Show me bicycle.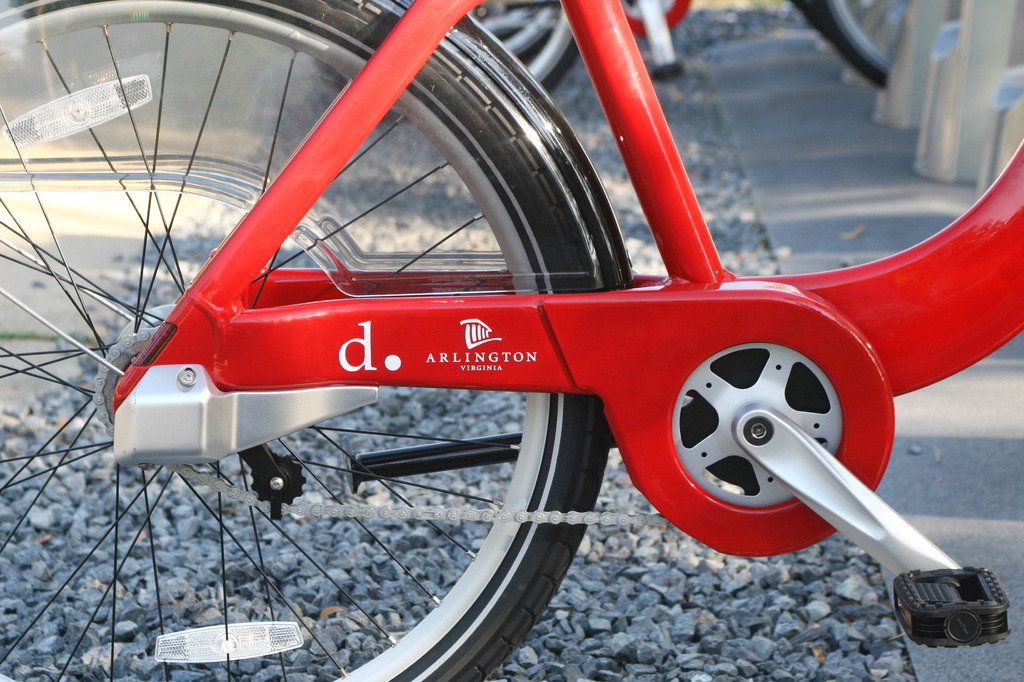
bicycle is here: crop(318, 0, 913, 127).
